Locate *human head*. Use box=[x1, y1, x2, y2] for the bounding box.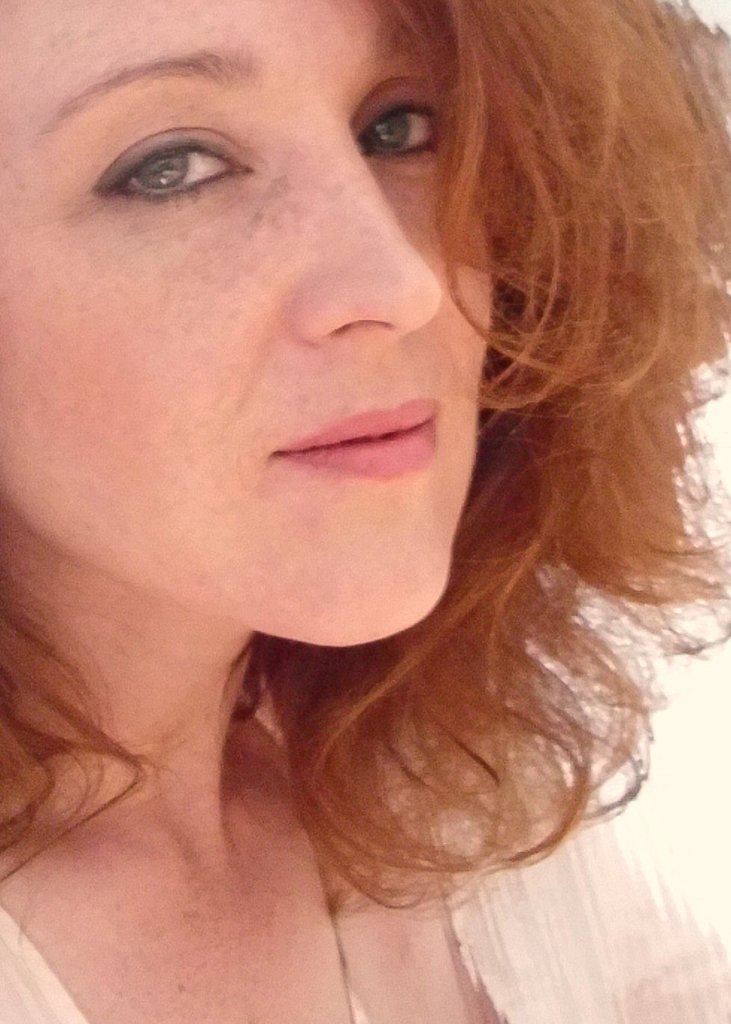
box=[0, 0, 730, 650].
